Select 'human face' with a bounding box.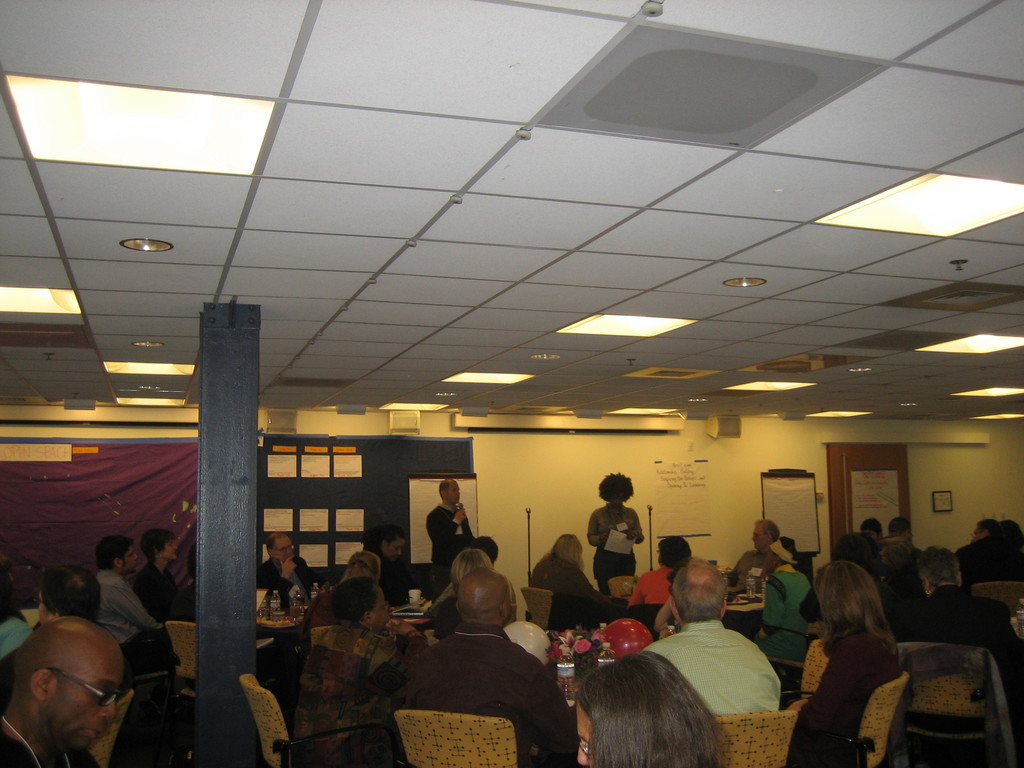
42:657:122:757.
